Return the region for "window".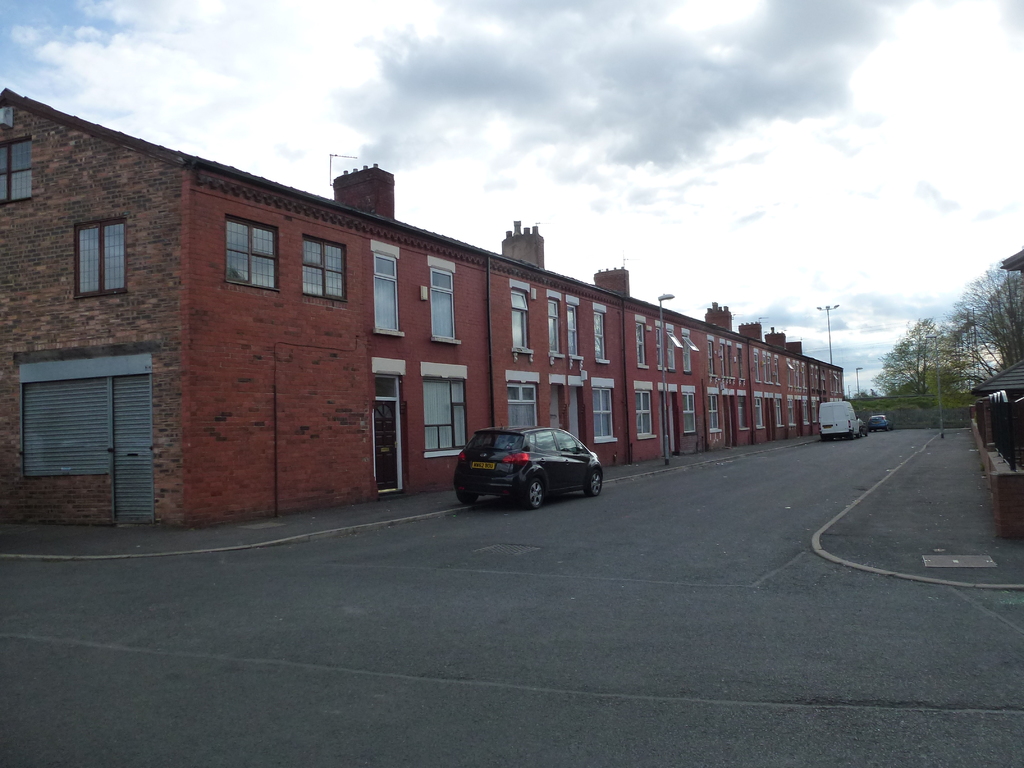
select_region(708, 341, 716, 378).
